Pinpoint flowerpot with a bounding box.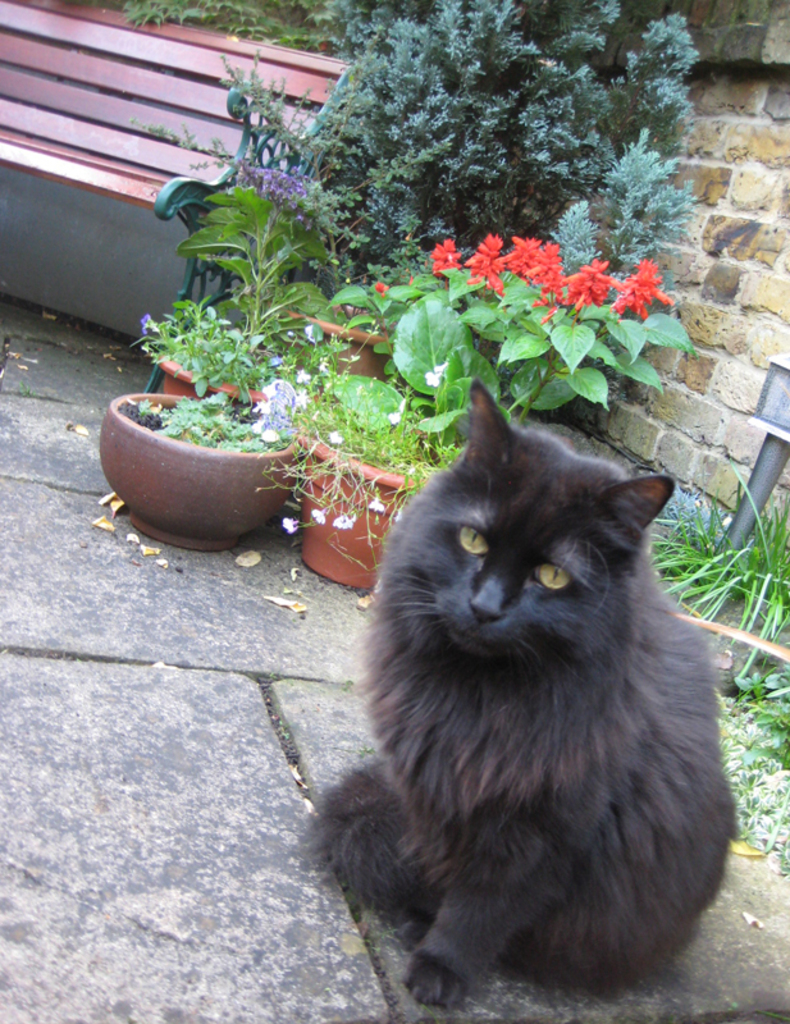
rect(292, 433, 430, 595).
